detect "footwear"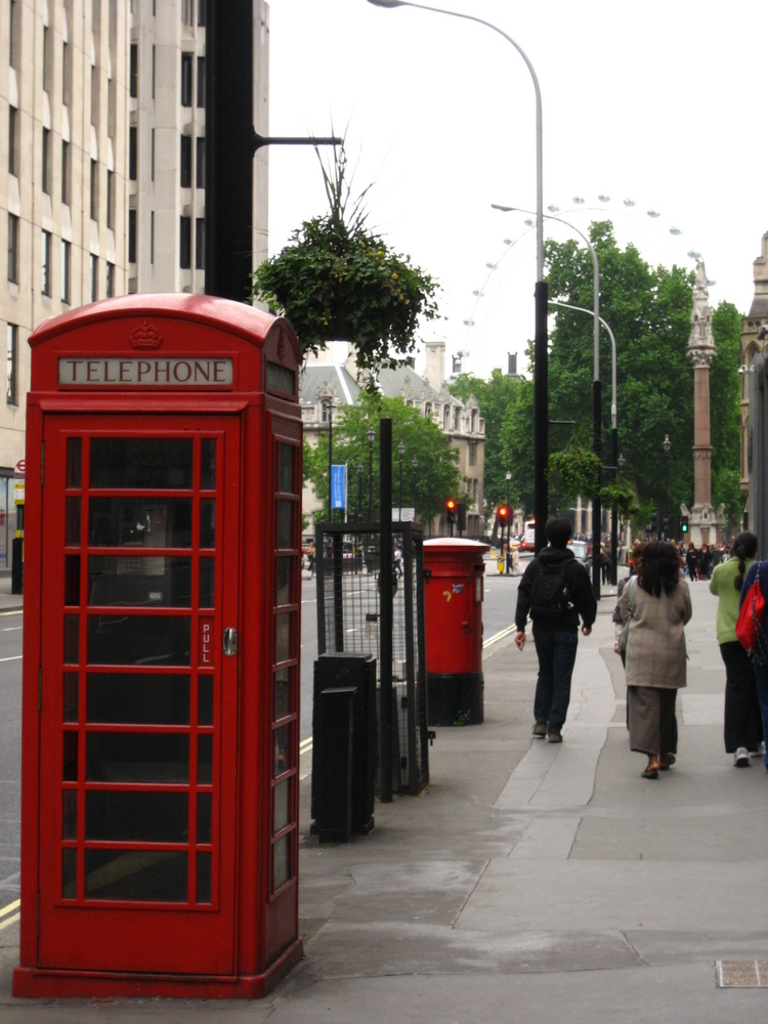
<box>660,748,675,770</box>
